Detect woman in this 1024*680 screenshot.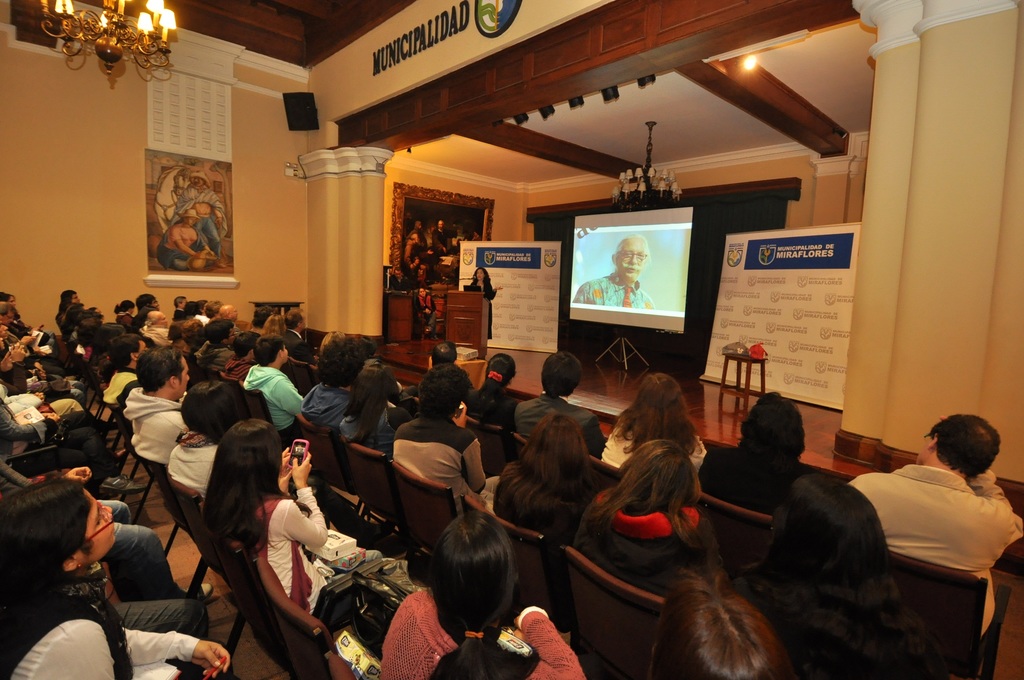
Detection: x1=497 y1=413 x2=607 y2=548.
